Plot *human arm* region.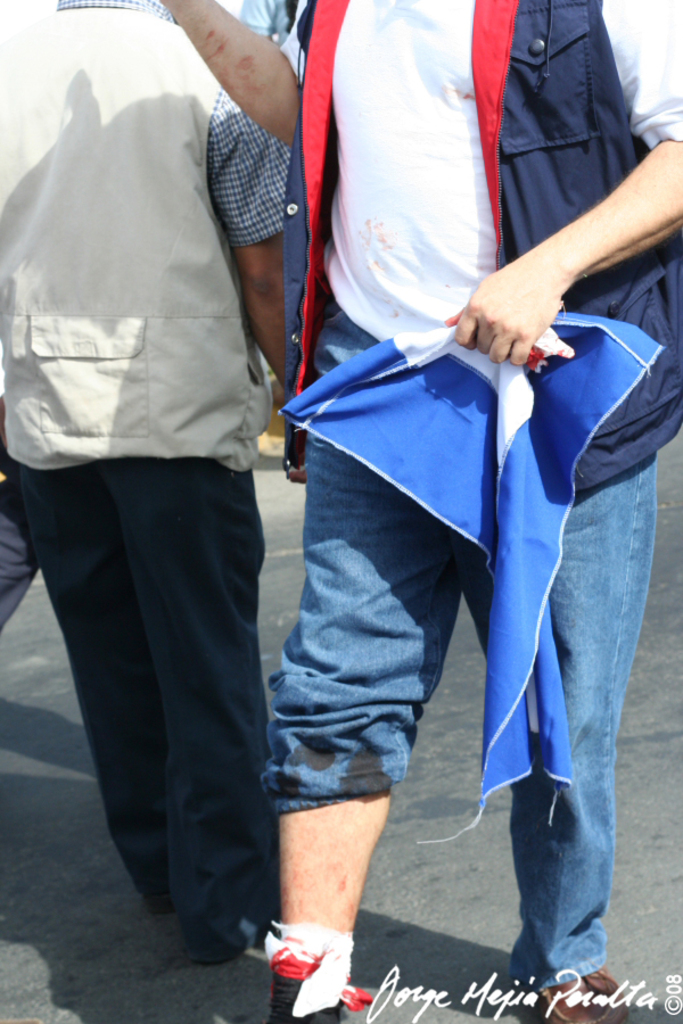
Plotted at [443,1,682,371].
